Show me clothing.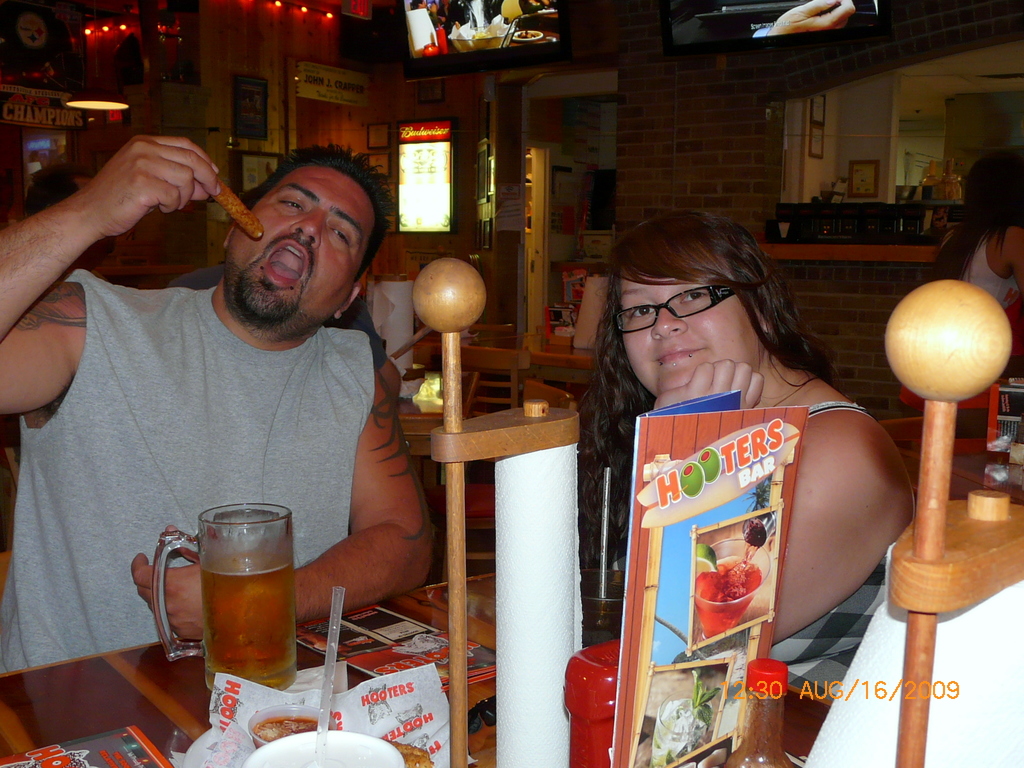
clothing is here: 964 236 1023 405.
